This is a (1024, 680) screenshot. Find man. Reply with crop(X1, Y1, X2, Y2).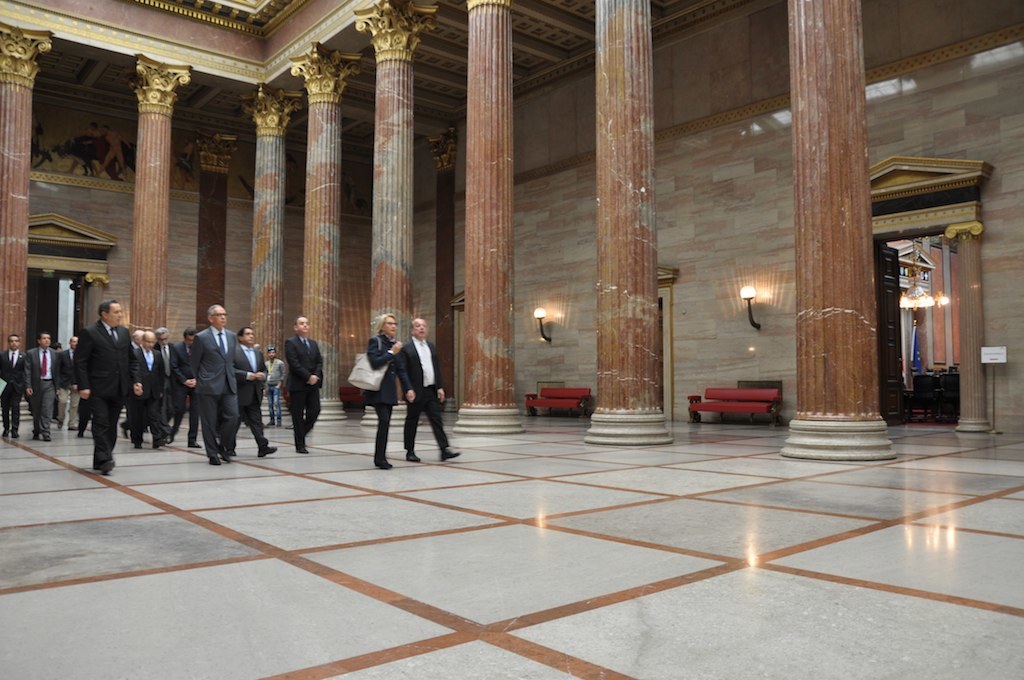
crop(253, 341, 269, 390).
